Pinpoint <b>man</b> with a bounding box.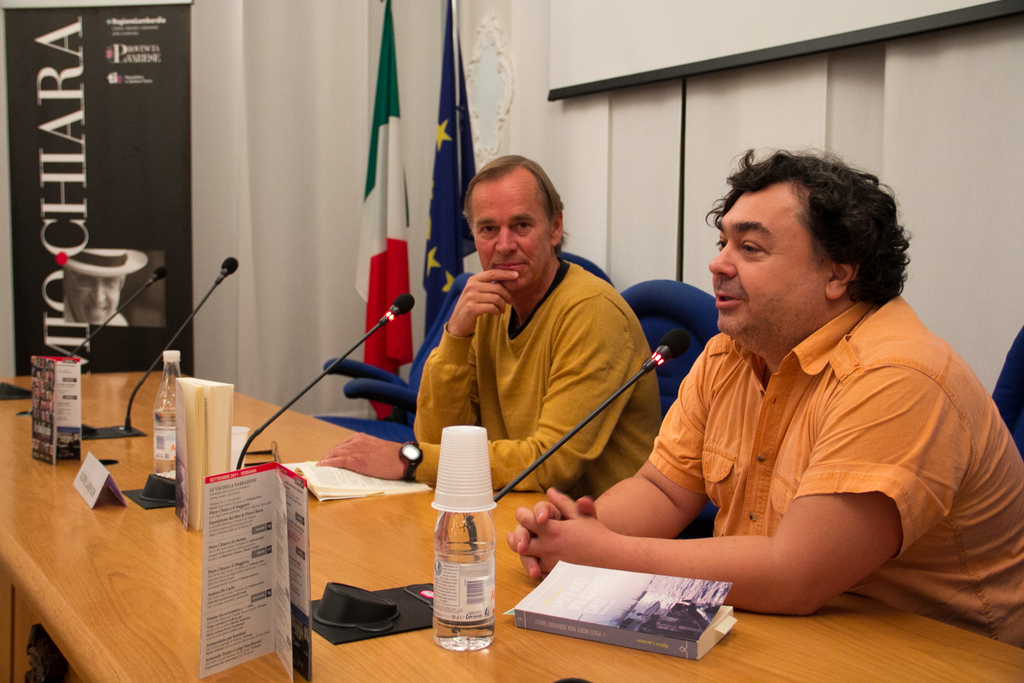
{"left": 315, "top": 152, "right": 661, "bottom": 504}.
